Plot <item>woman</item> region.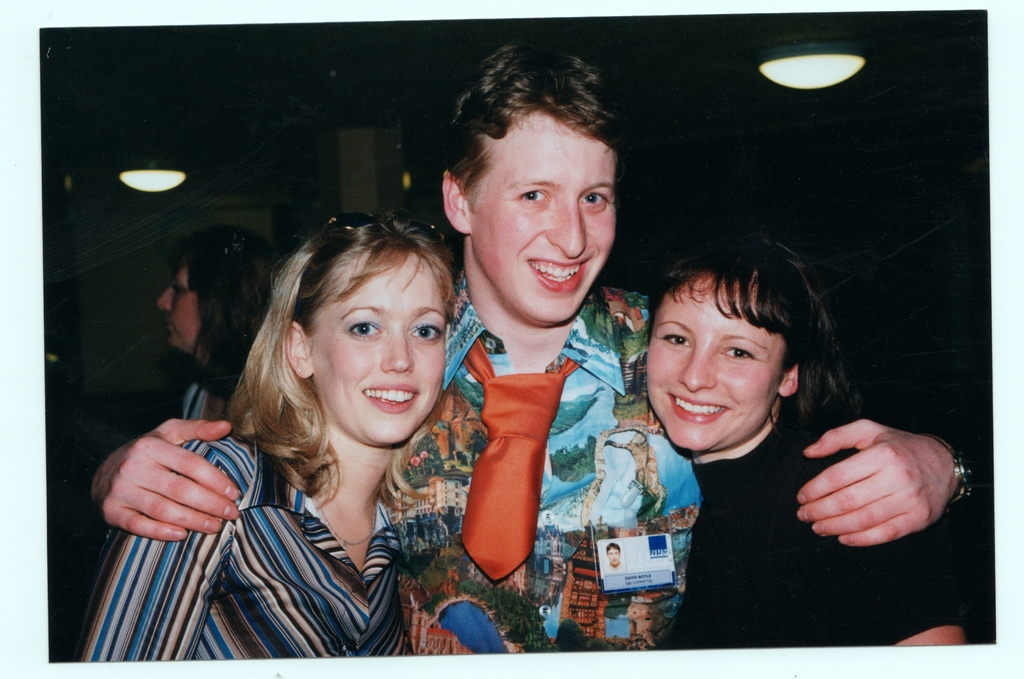
Plotted at left=77, top=214, right=993, bottom=660.
